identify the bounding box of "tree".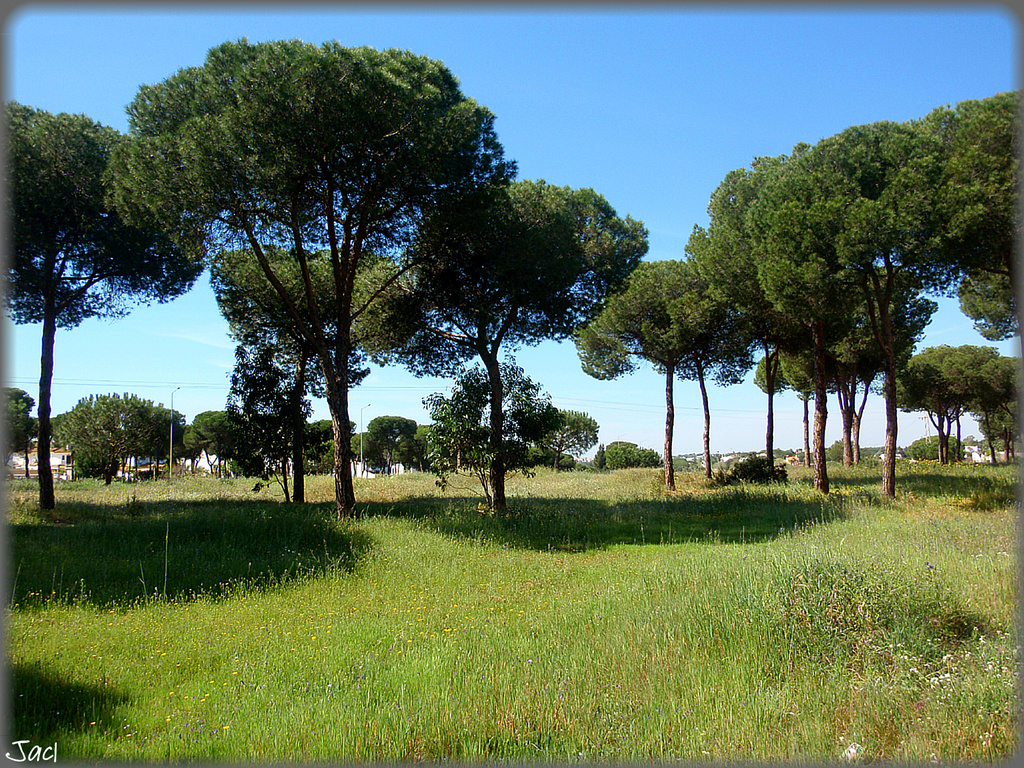
select_region(956, 350, 1021, 477).
